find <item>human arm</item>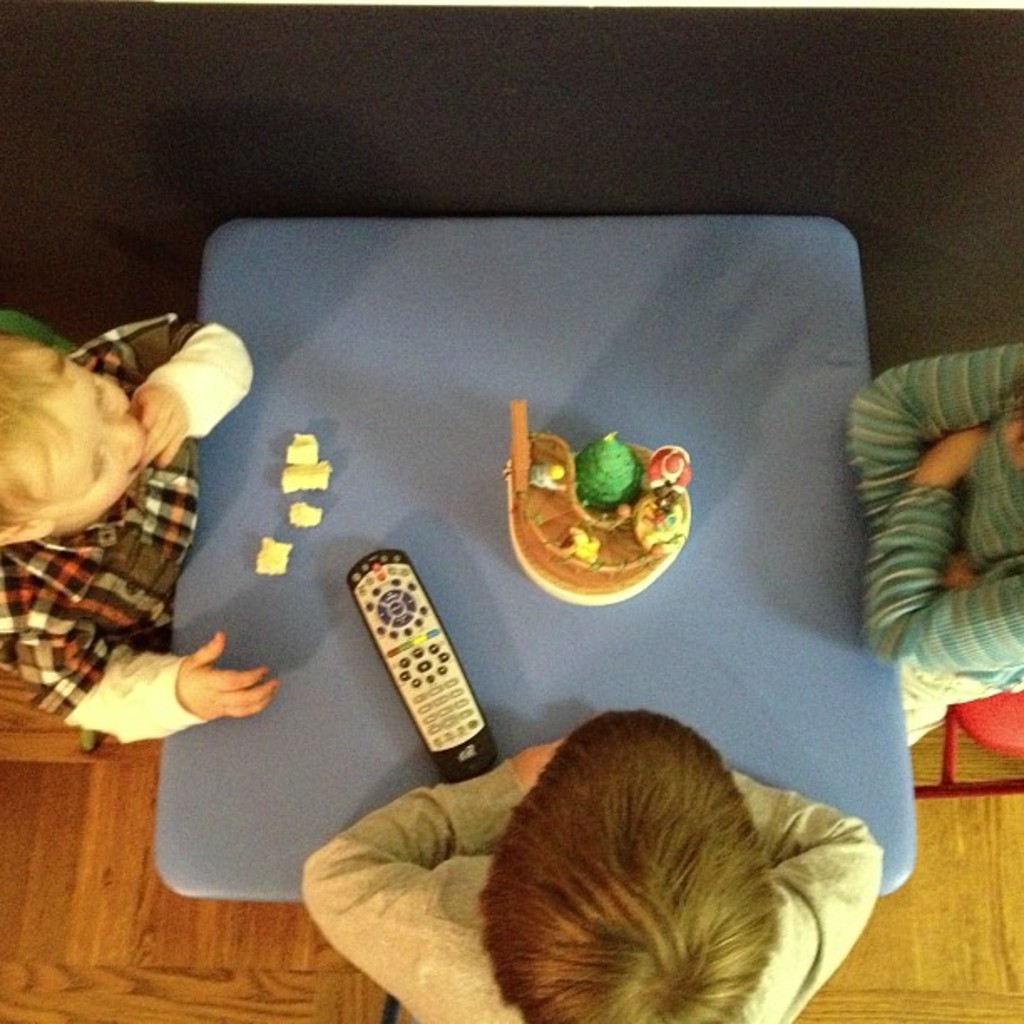
67, 308, 258, 474
